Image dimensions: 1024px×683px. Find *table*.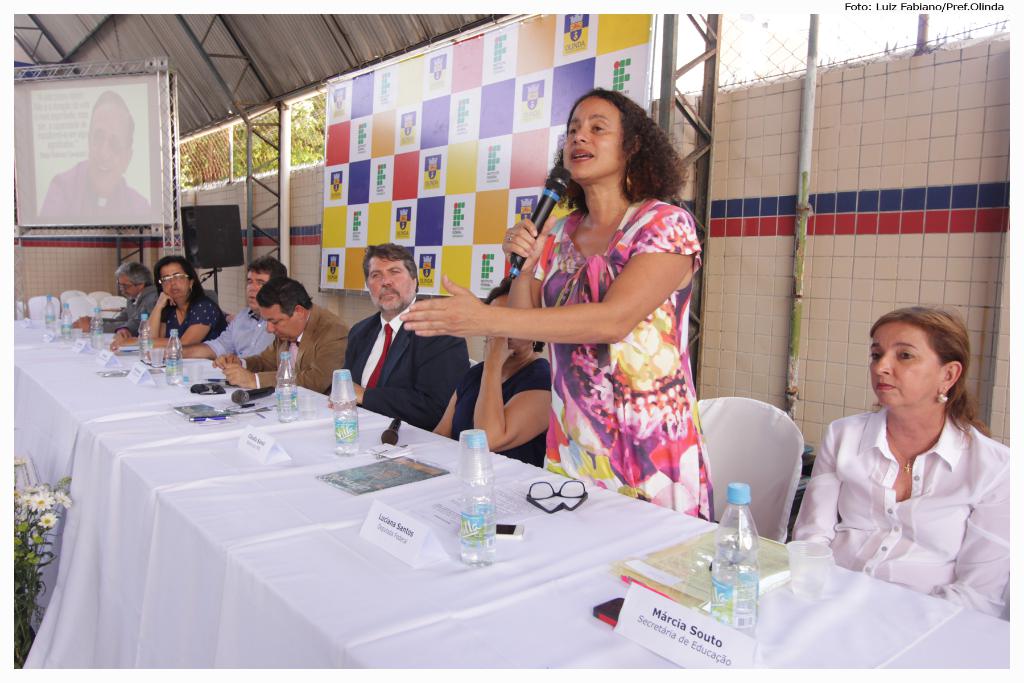
region(7, 376, 823, 682).
